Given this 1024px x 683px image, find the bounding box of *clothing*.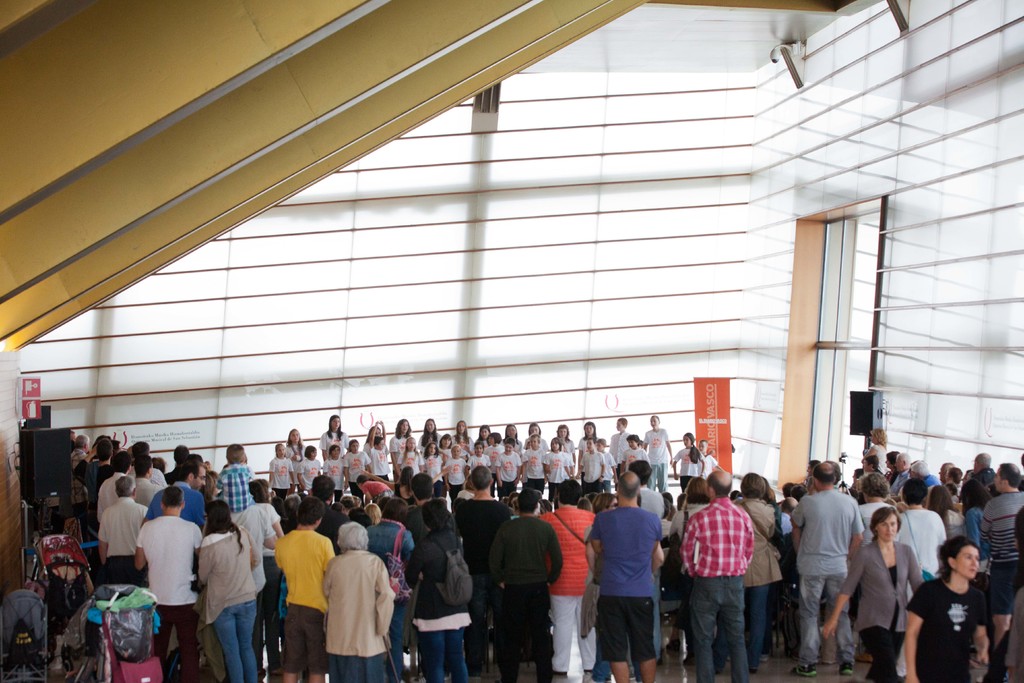
x1=695 y1=451 x2=720 y2=477.
